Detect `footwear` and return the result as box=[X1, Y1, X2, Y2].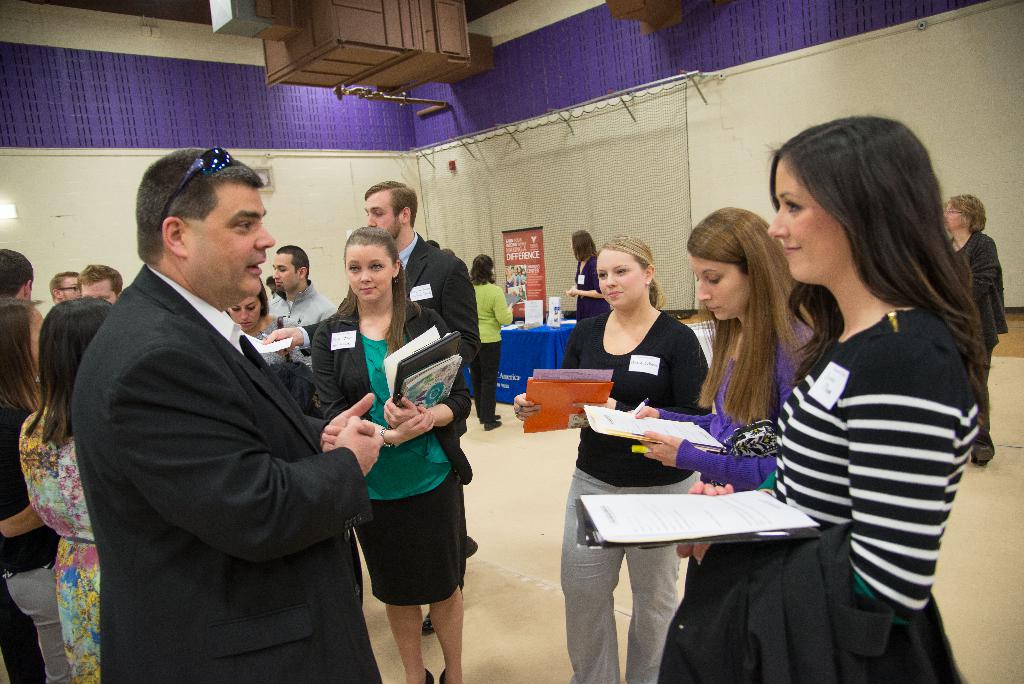
box=[482, 421, 503, 432].
